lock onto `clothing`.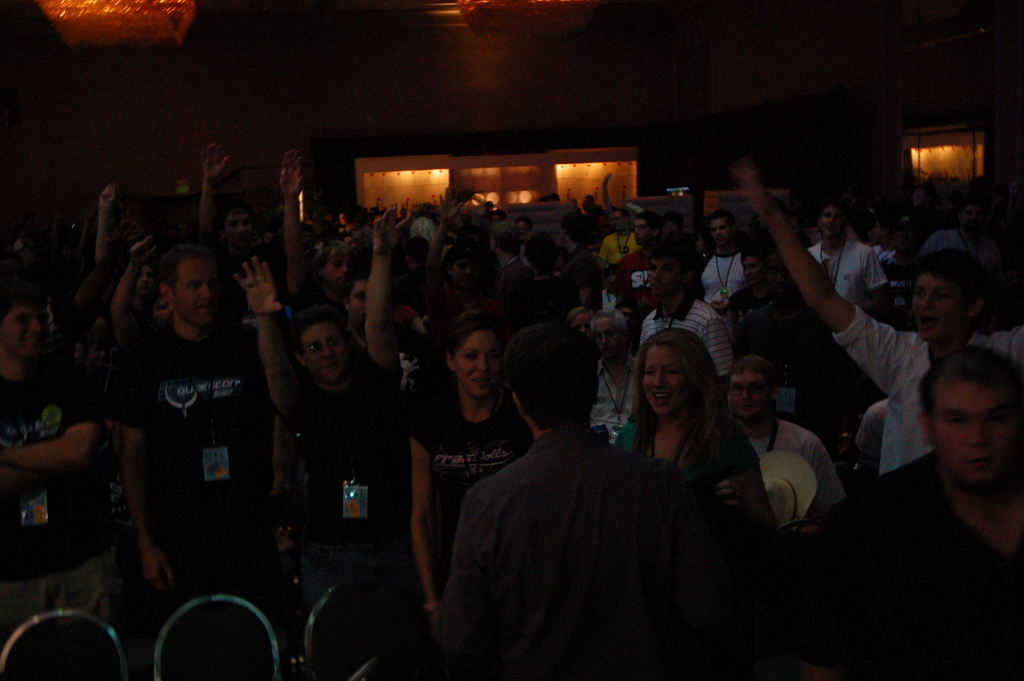
Locked: x1=834 y1=391 x2=1023 y2=605.
